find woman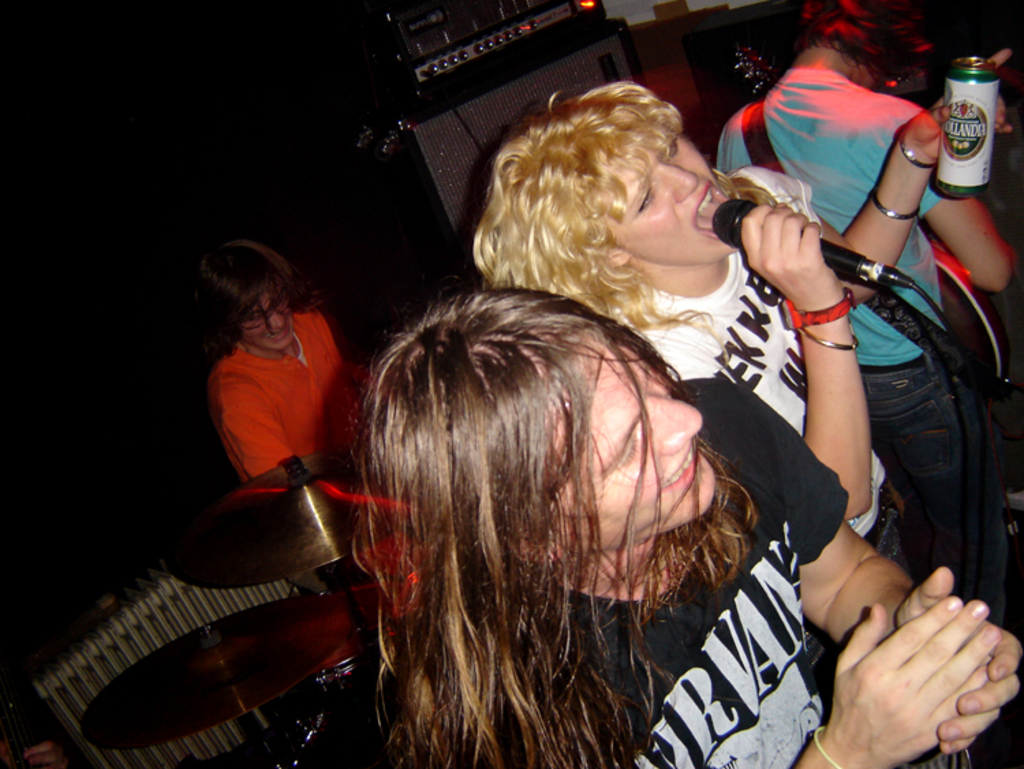
l=470, t=42, r=1013, b=581
